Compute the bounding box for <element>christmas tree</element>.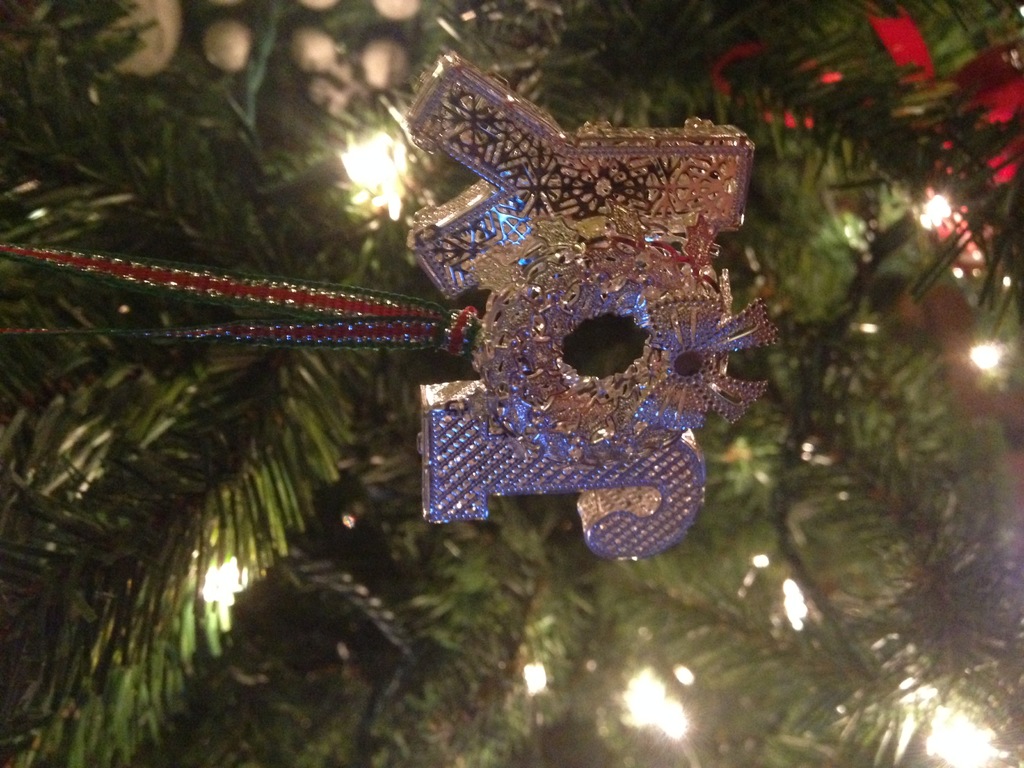
crop(0, 0, 1023, 767).
